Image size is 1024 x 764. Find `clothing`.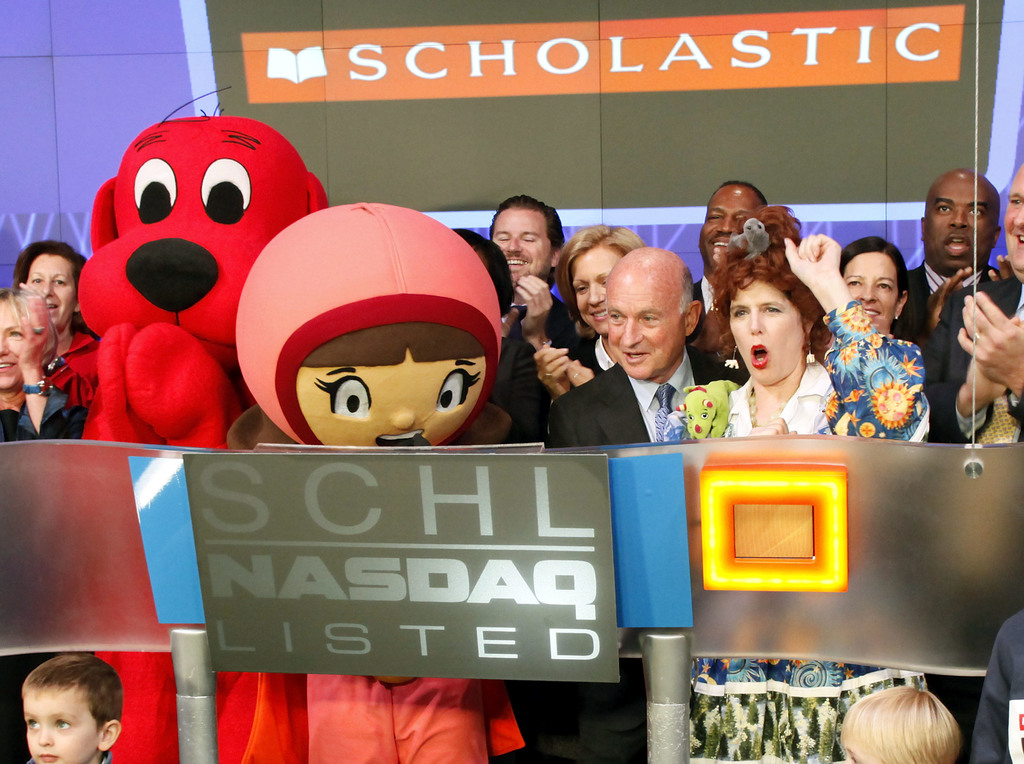
45/331/98/411.
